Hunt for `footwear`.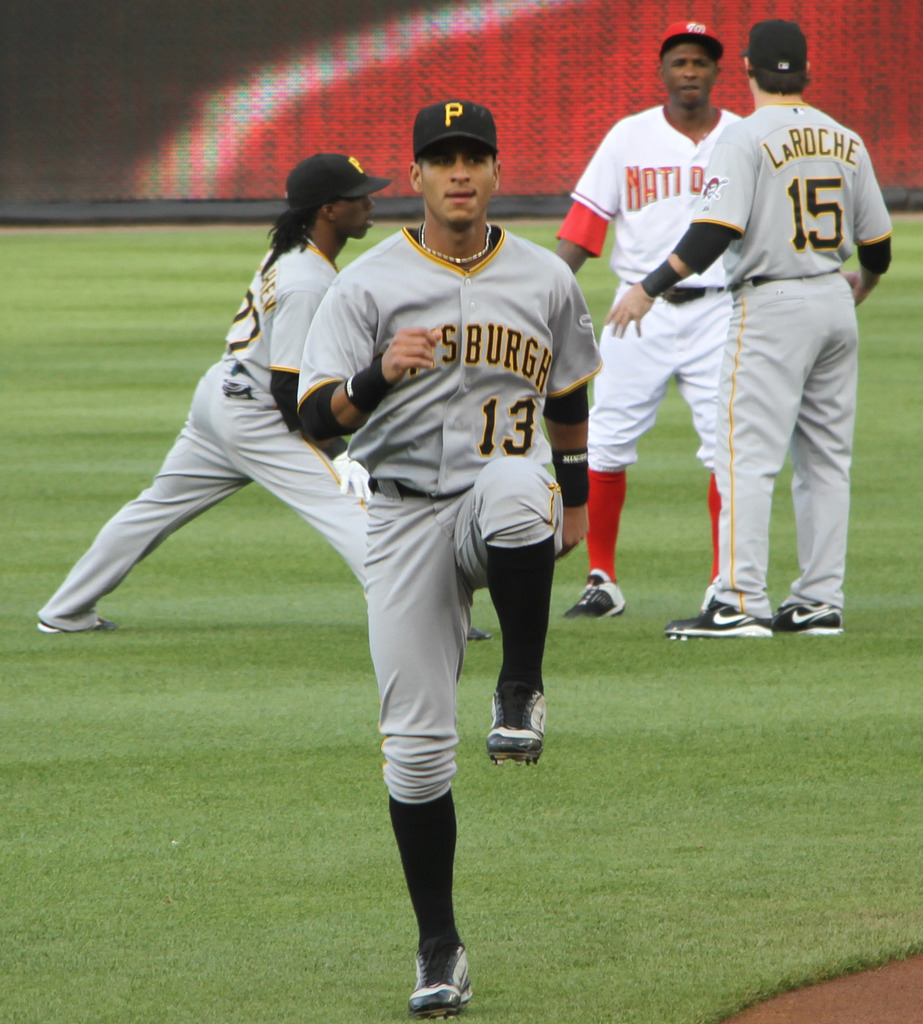
Hunted down at BBox(665, 591, 777, 632).
